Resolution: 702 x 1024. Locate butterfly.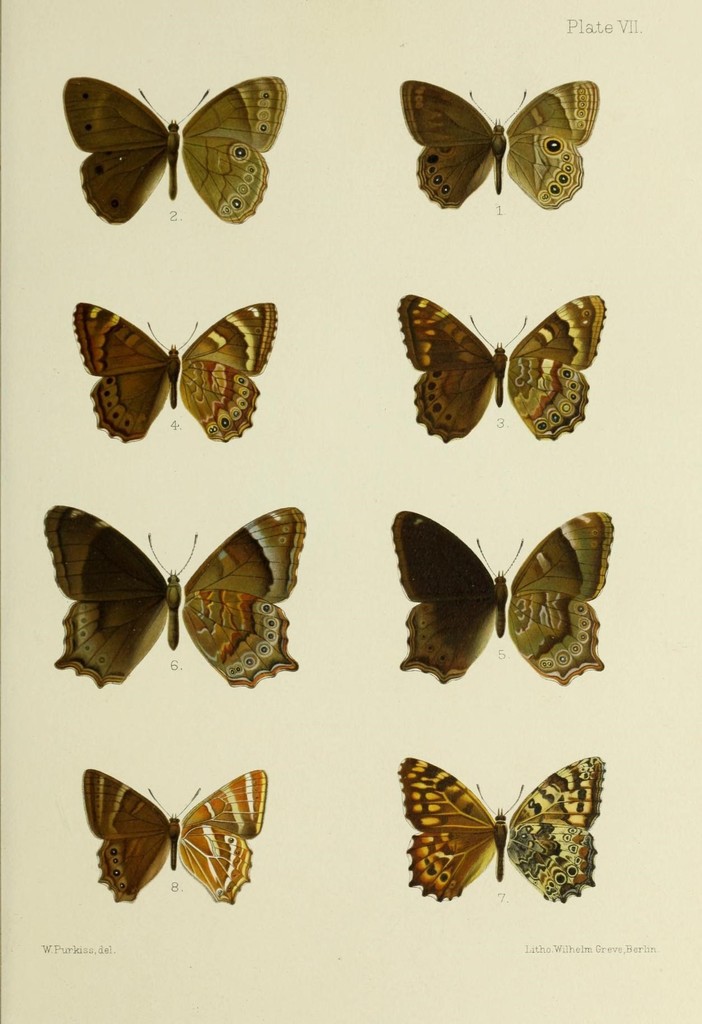
[left=61, top=70, right=285, bottom=225].
